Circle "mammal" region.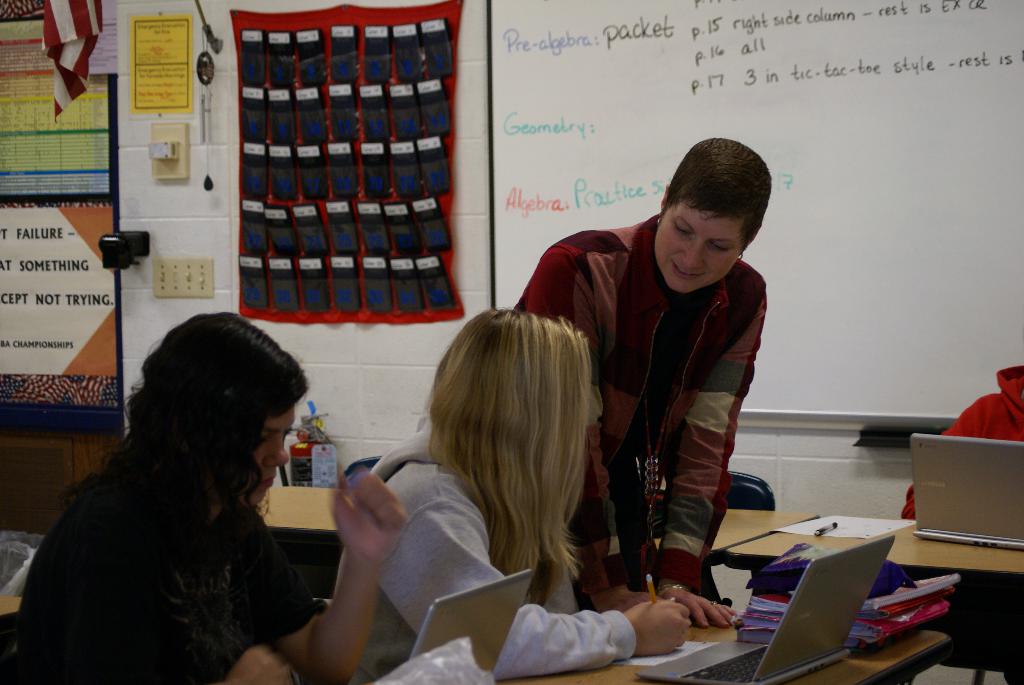
Region: bbox=(8, 307, 411, 684).
